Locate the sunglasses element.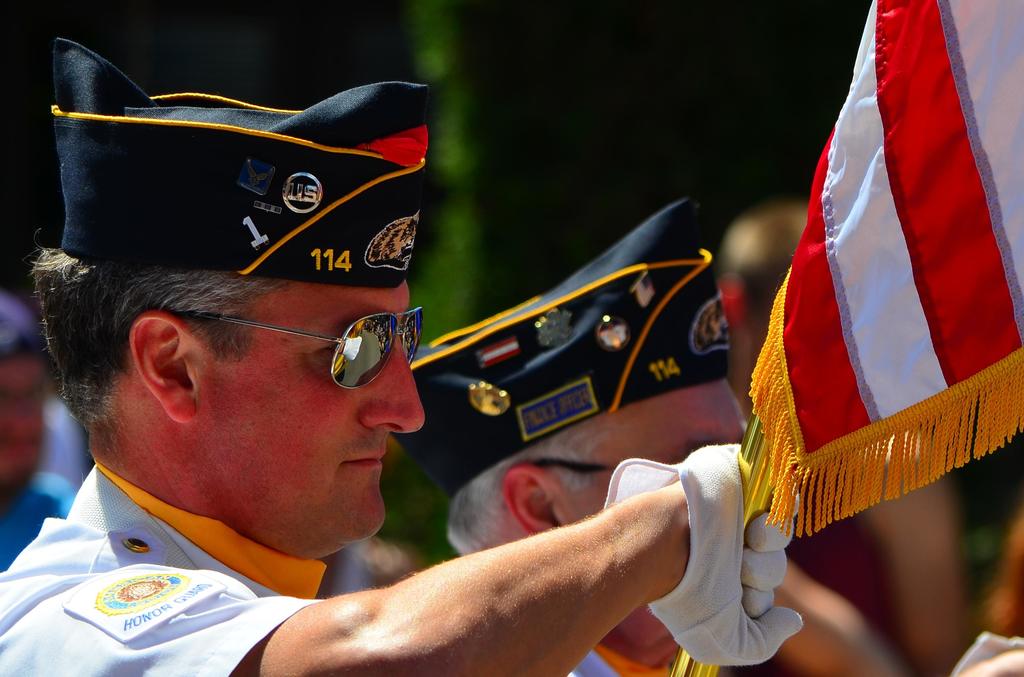
Element bbox: 185, 305, 425, 388.
